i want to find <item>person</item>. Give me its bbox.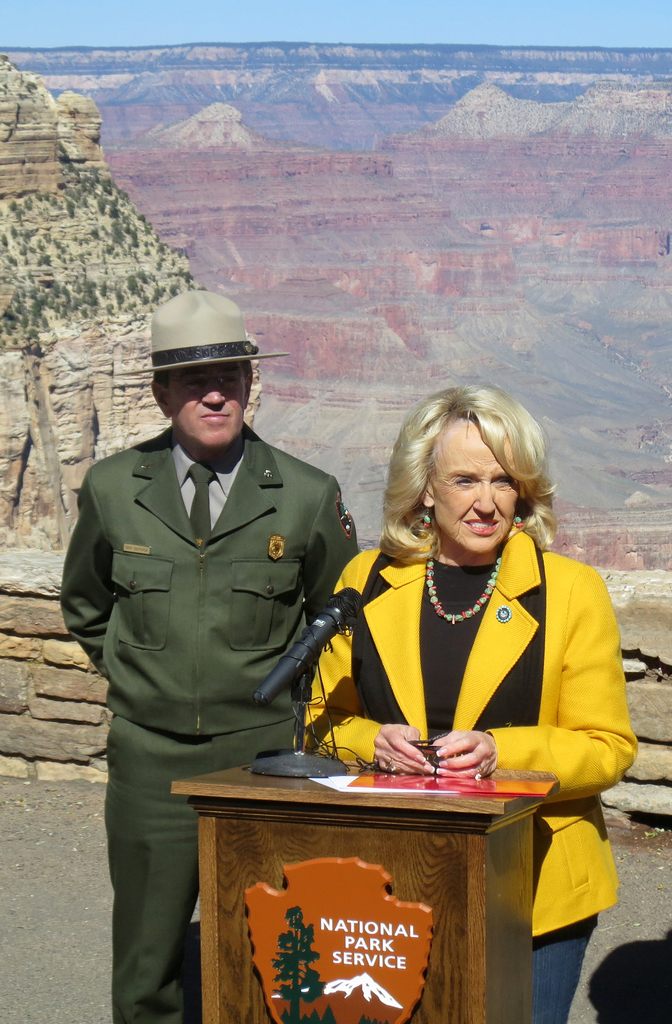
(294,383,637,1023).
